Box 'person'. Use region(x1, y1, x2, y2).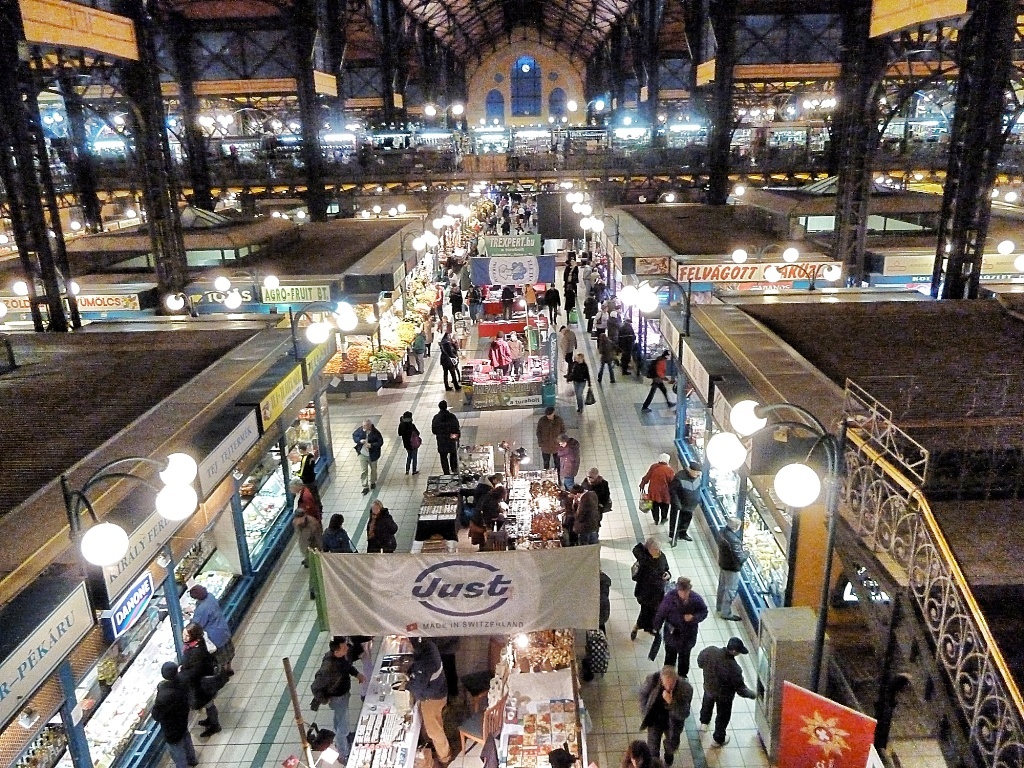
region(474, 469, 502, 501).
